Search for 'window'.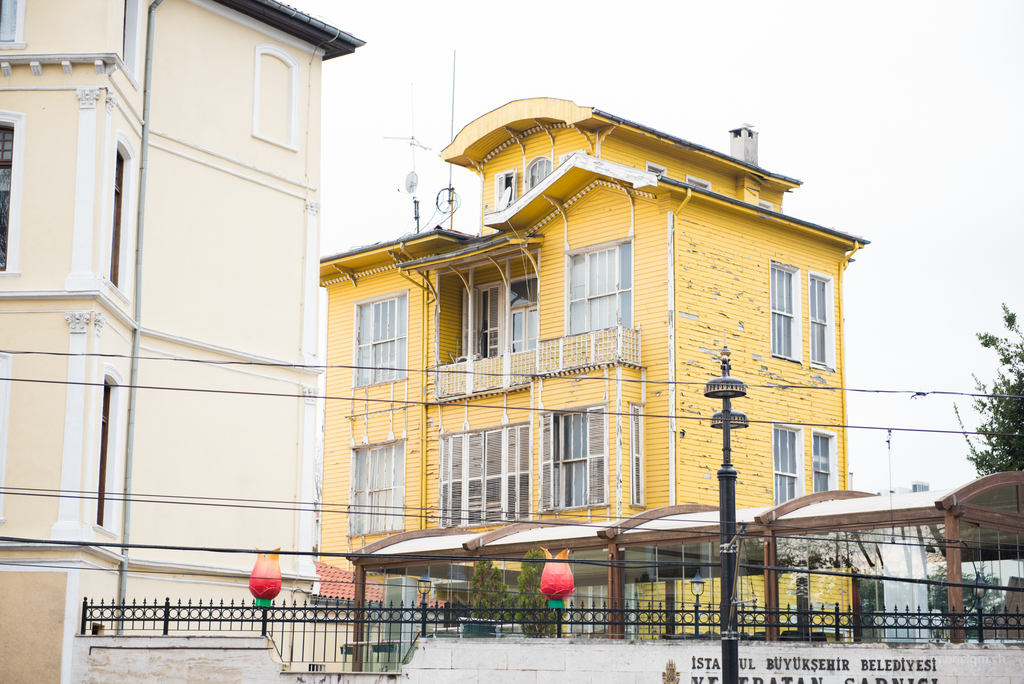
Found at {"x1": 353, "y1": 288, "x2": 408, "y2": 383}.
